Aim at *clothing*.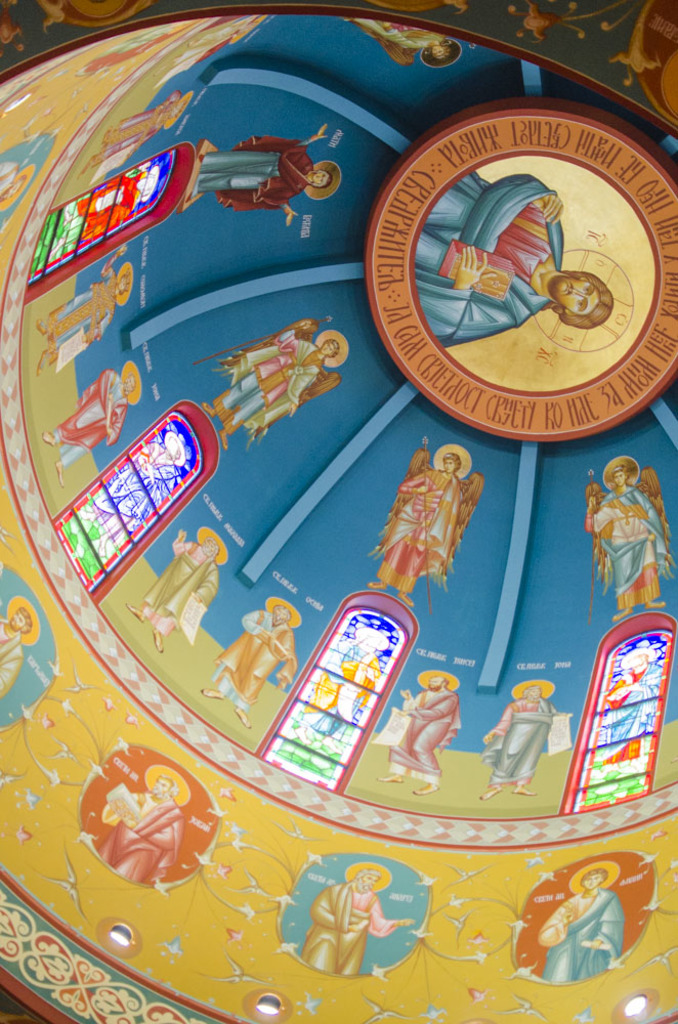
Aimed at 397, 166, 574, 358.
